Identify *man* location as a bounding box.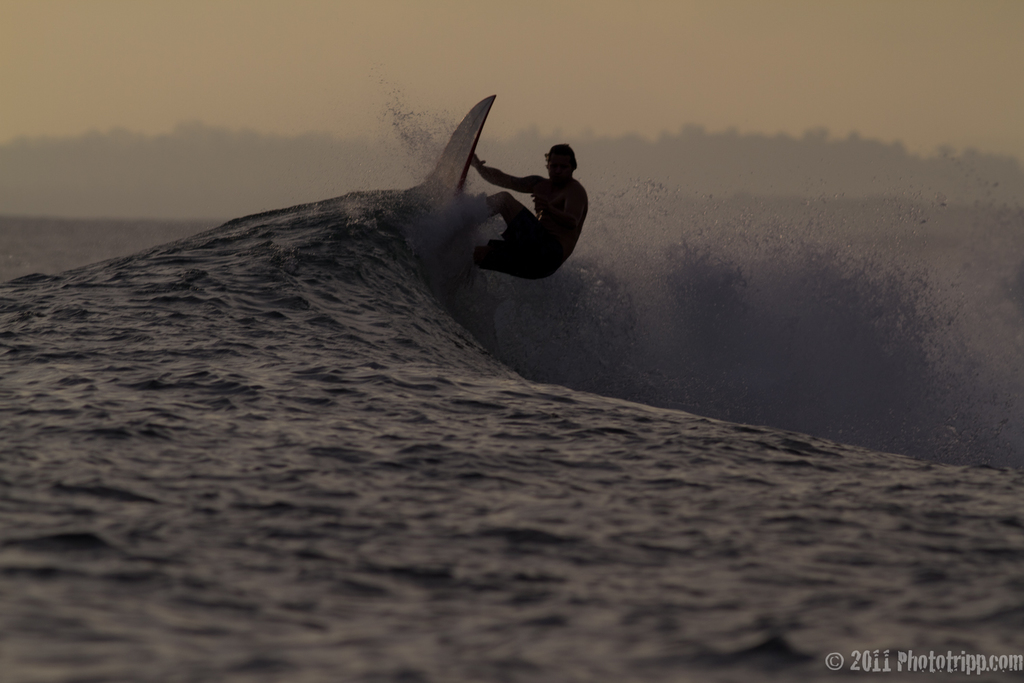
<box>455,126,591,302</box>.
